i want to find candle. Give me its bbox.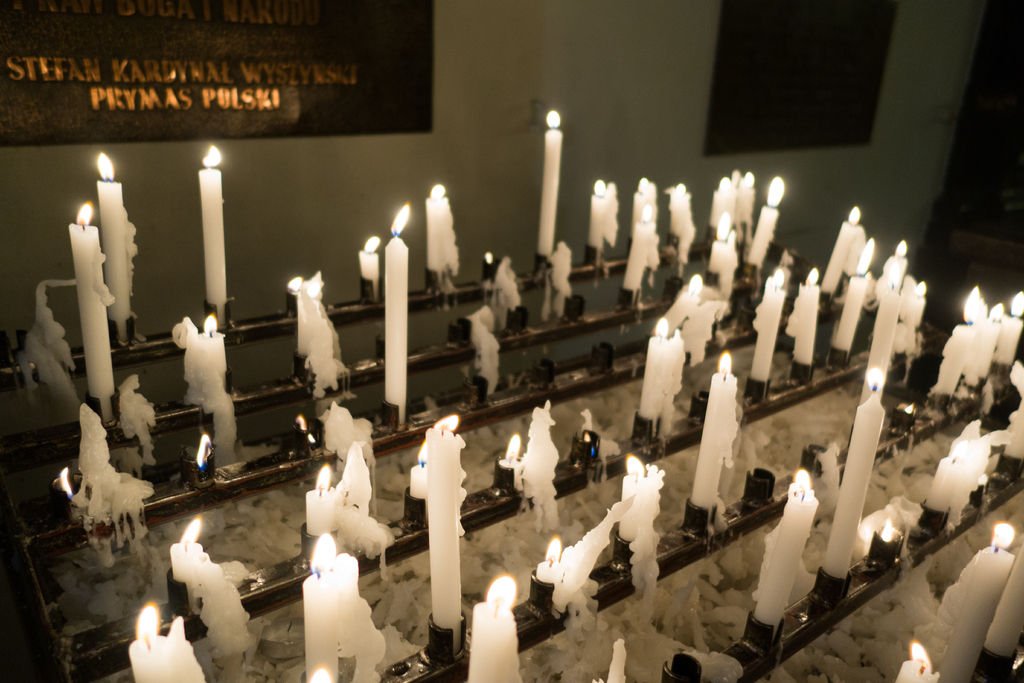
Rect(689, 343, 740, 506).
